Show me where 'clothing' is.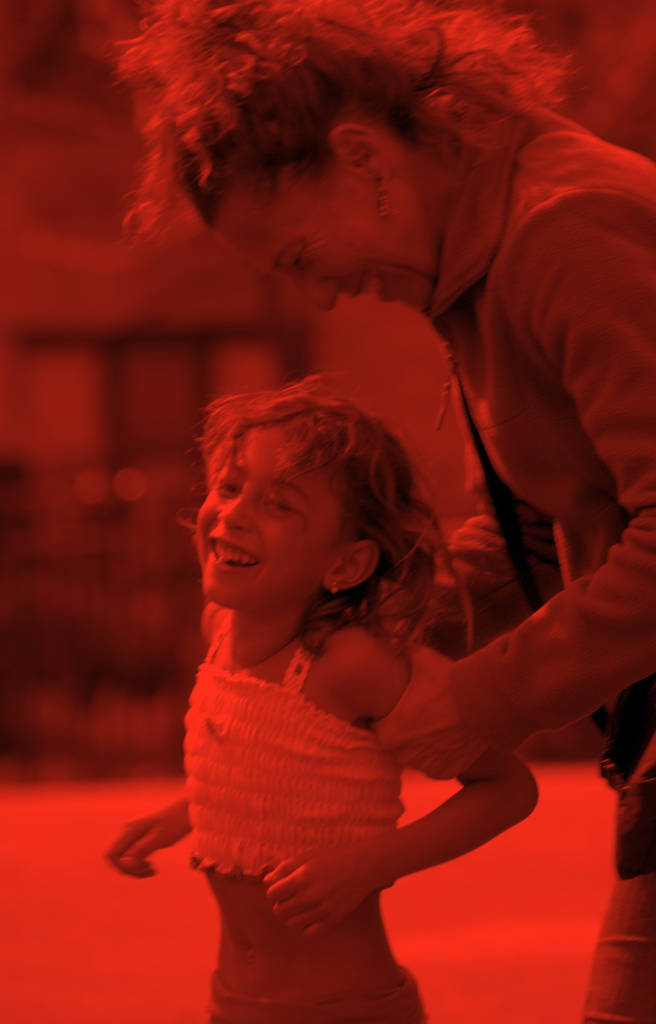
'clothing' is at rect(184, 627, 406, 872).
